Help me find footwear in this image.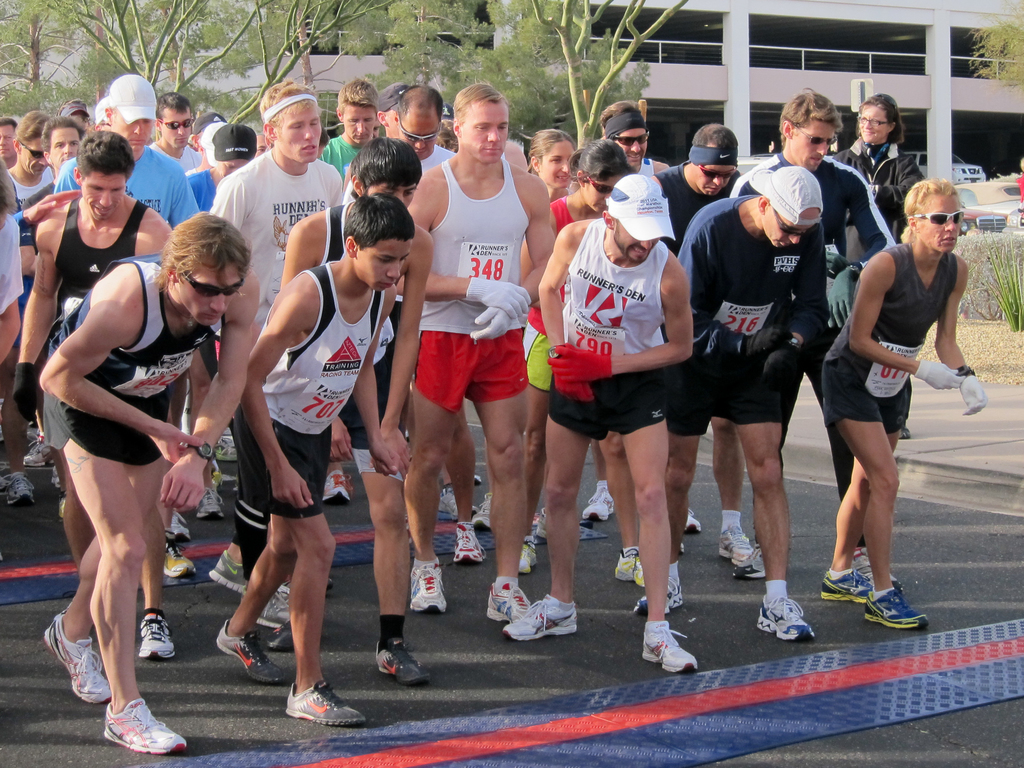
Found it: [left=169, top=505, right=188, bottom=538].
